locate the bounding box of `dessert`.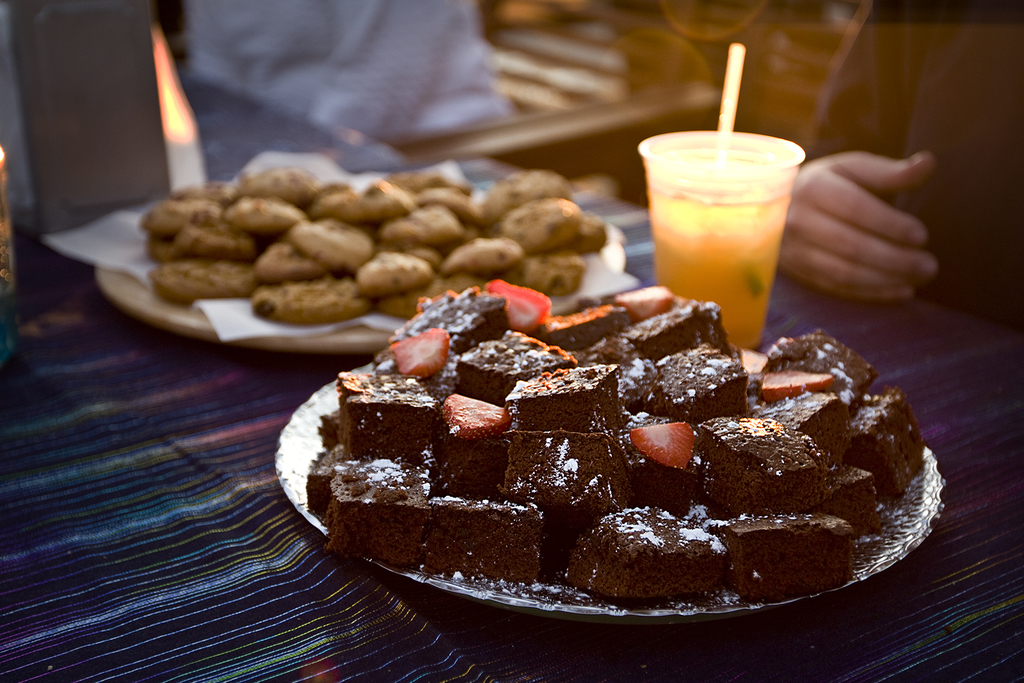
Bounding box: x1=575, y1=222, x2=609, y2=256.
